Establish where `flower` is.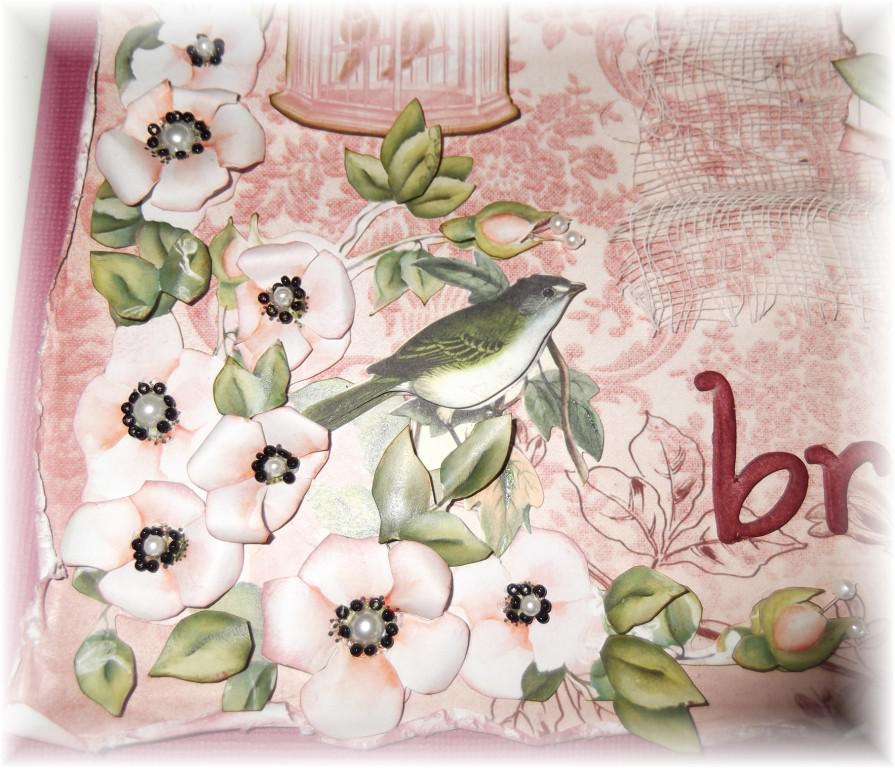
Established at {"x1": 272, "y1": 537, "x2": 446, "y2": 734}.
